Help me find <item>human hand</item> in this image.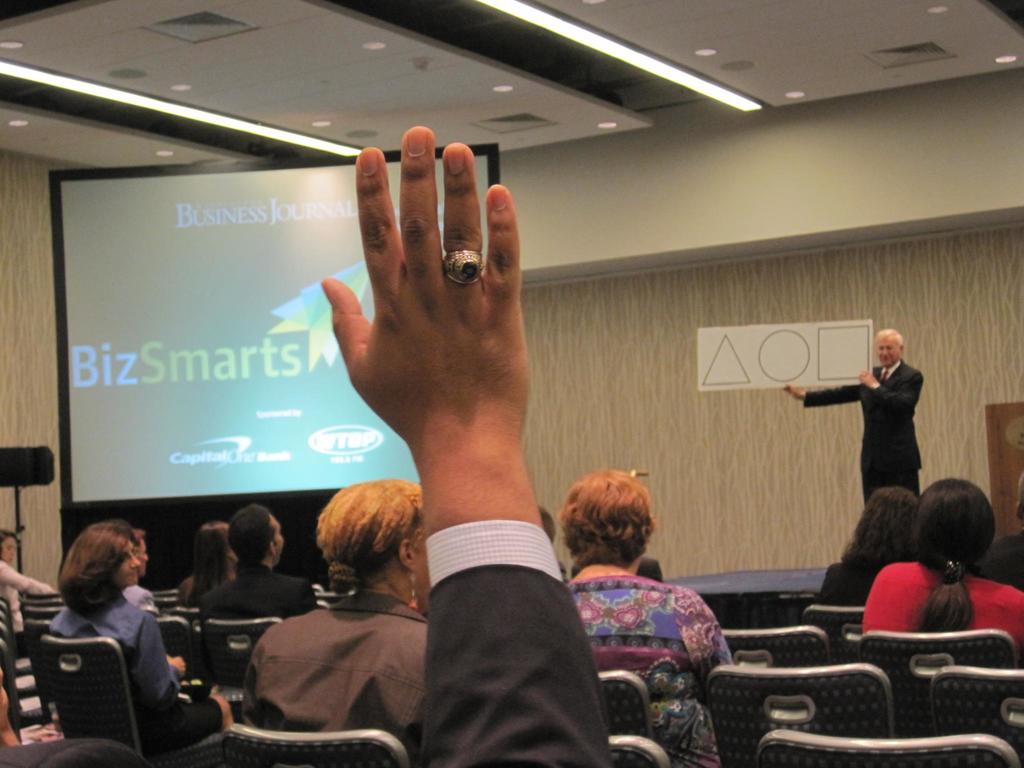
Found it: [317,134,545,569].
